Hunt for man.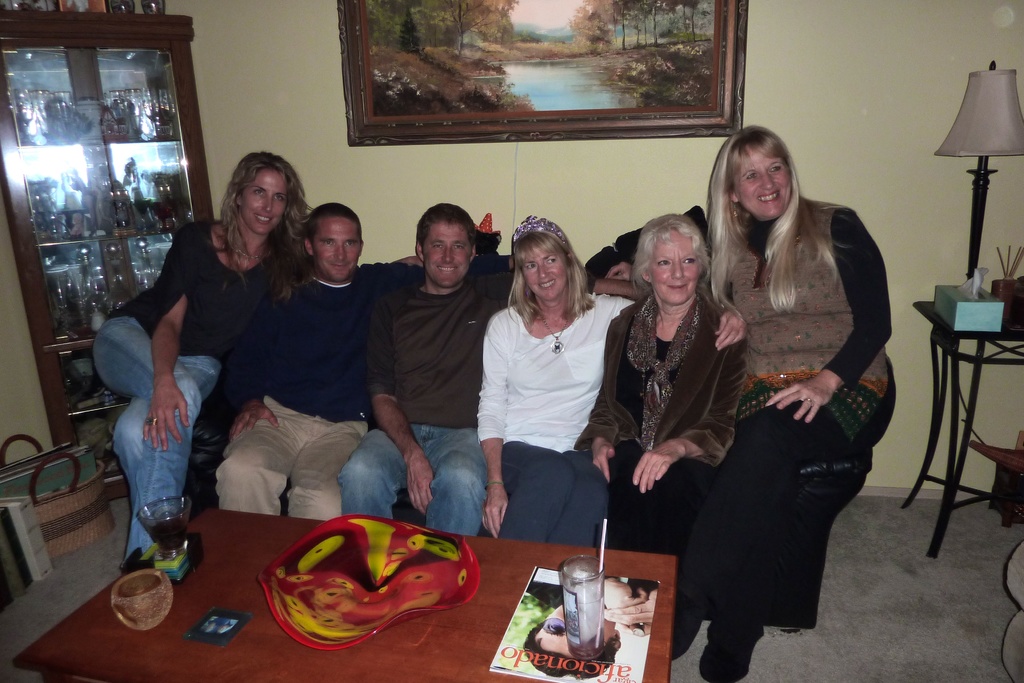
Hunted down at <box>337,202,655,540</box>.
